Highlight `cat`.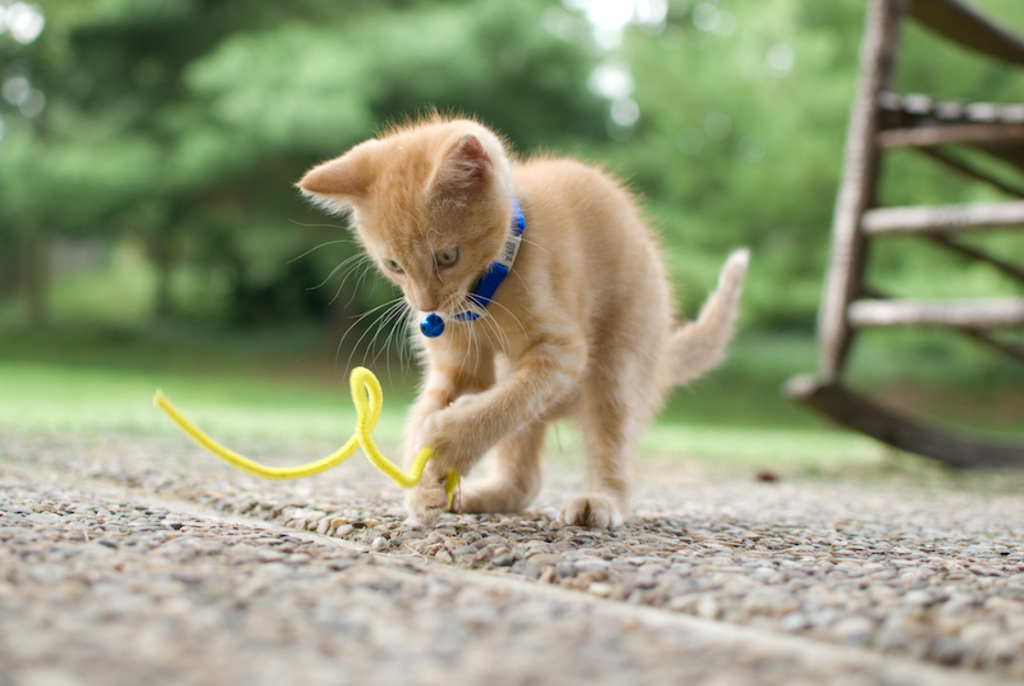
Highlighted region: crop(292, 108, 748, 532).
